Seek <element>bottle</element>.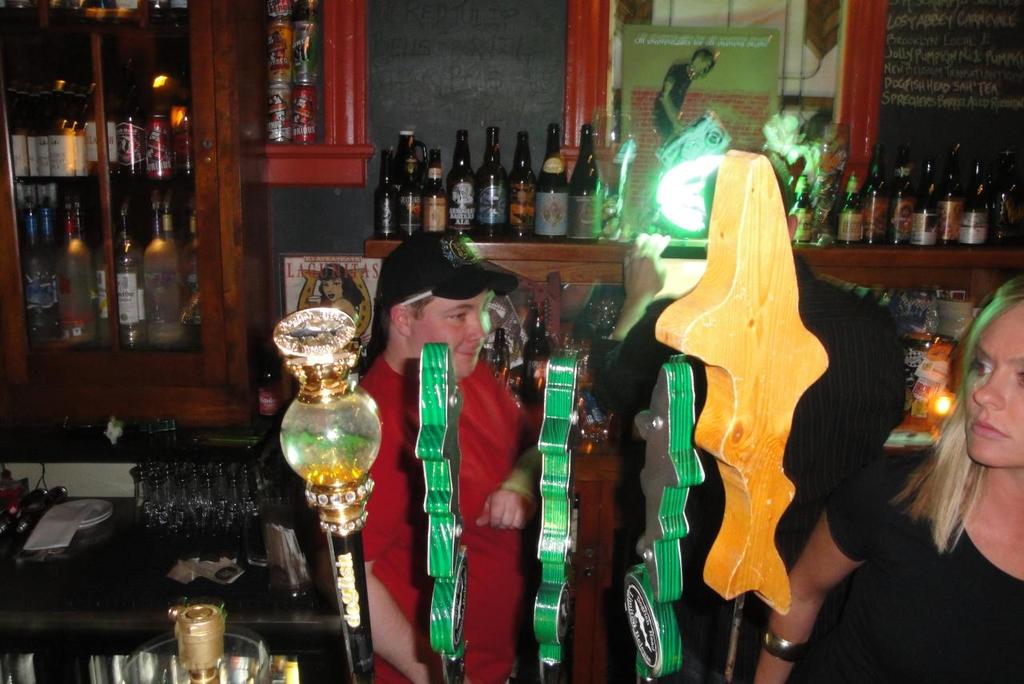
Rect(38, 204, 62, 326).
